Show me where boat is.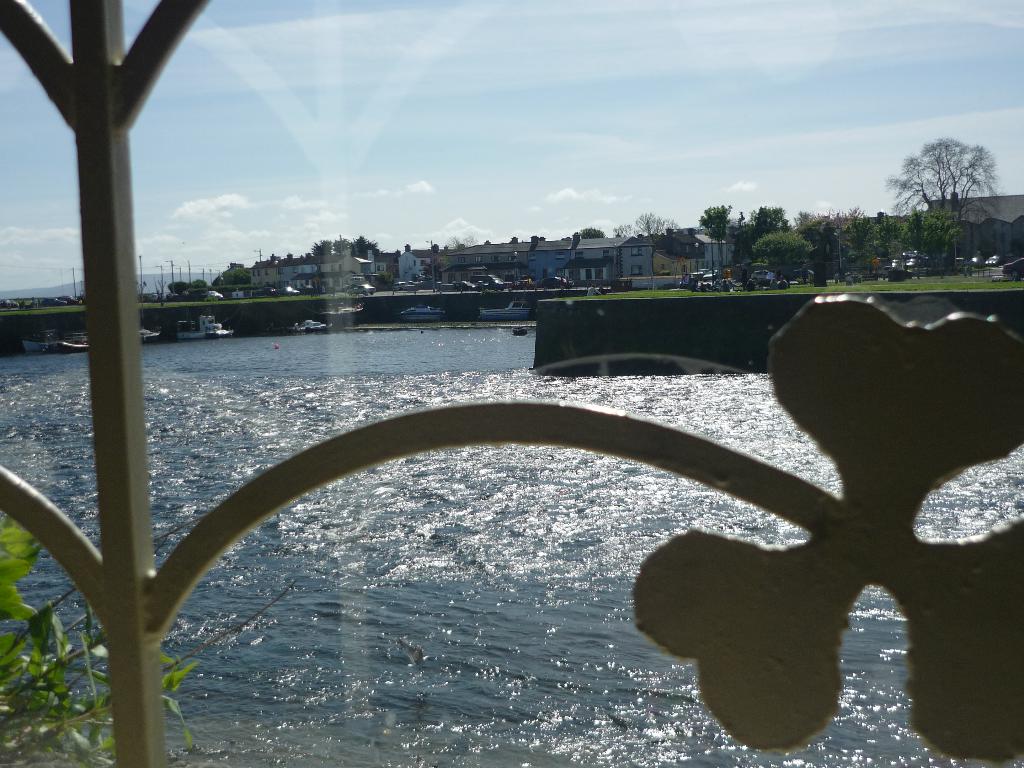
boat is at [479, 295, 527, 323].
